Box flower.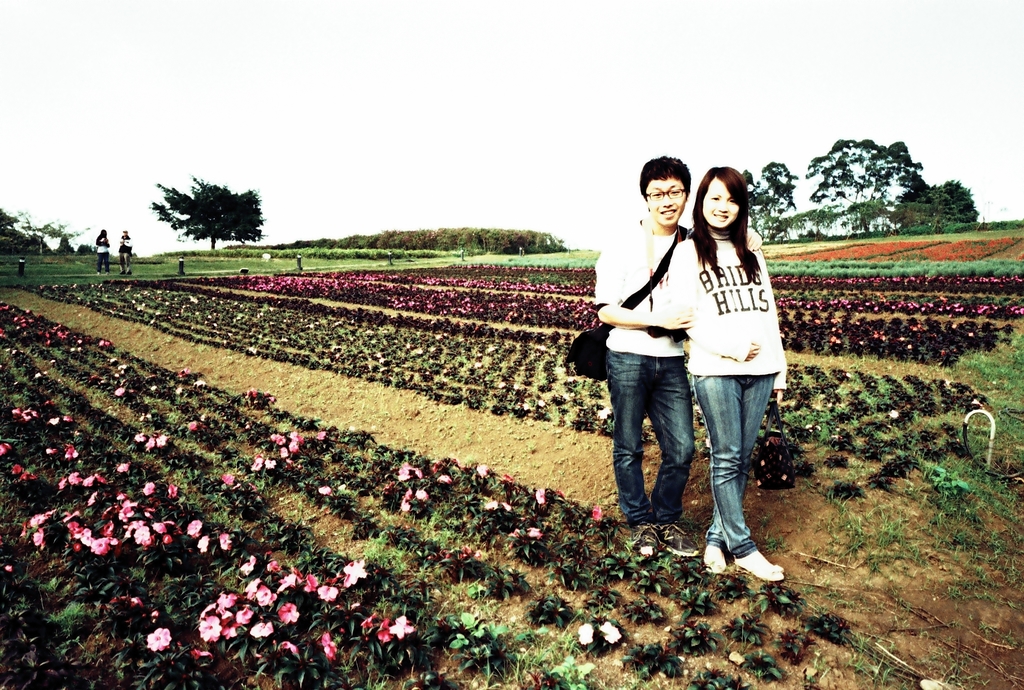
[20, 406, 36, 422].
